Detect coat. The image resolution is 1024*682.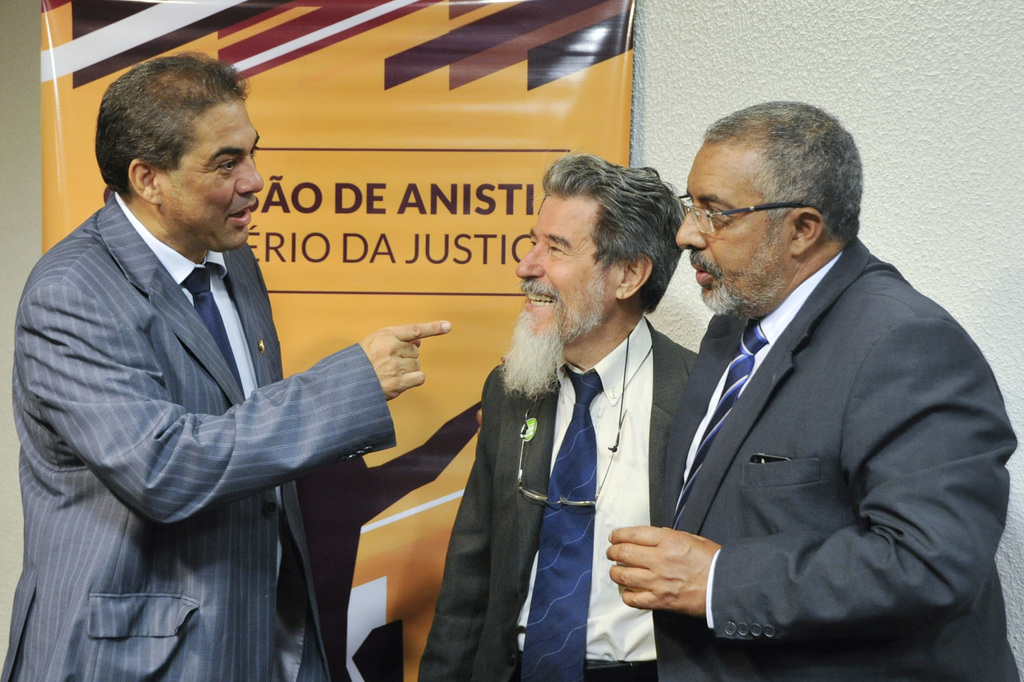
box(0, 185, 389, 681).
